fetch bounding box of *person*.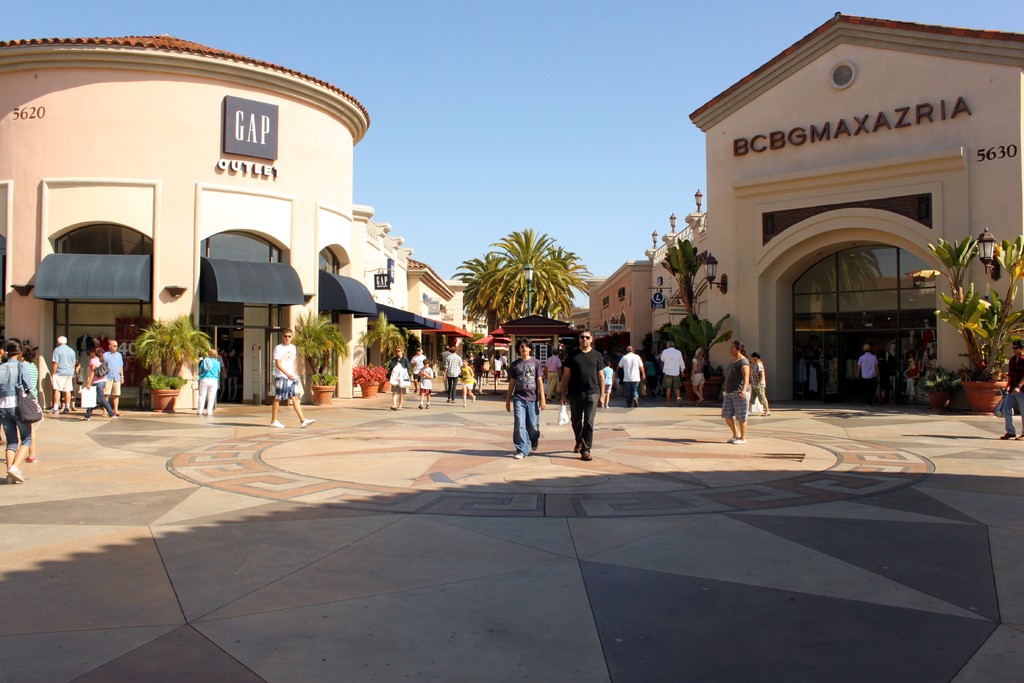
Bbox: 616,343,652,411.
